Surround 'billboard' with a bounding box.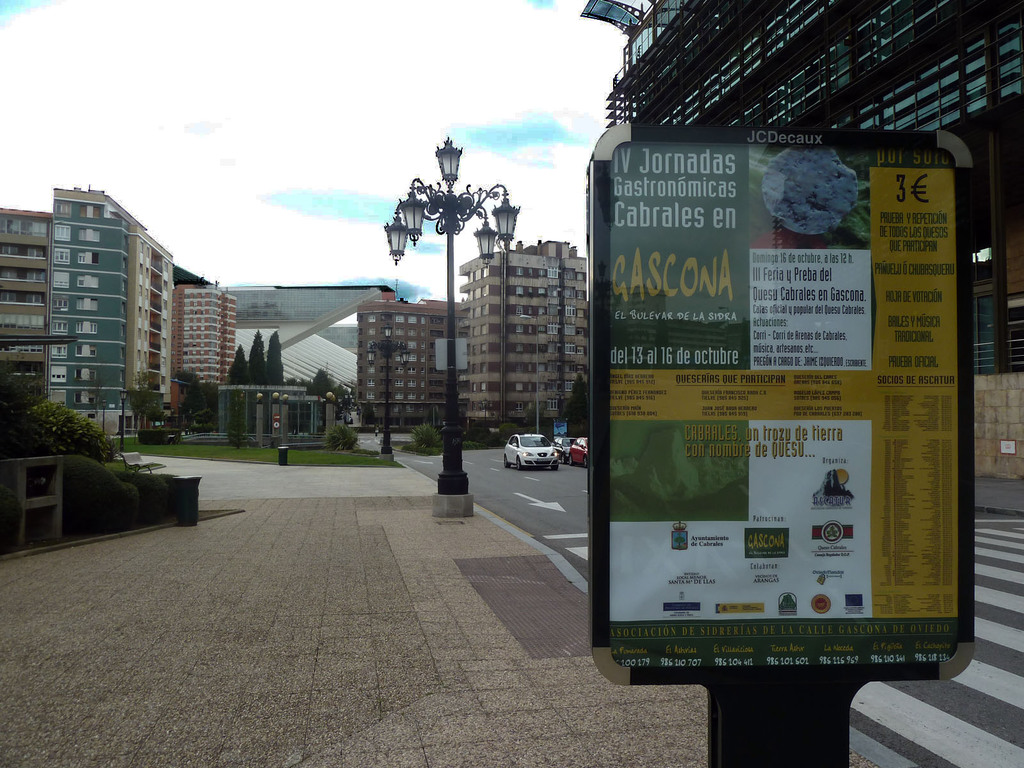
crop(583, 125, 984, 767).
